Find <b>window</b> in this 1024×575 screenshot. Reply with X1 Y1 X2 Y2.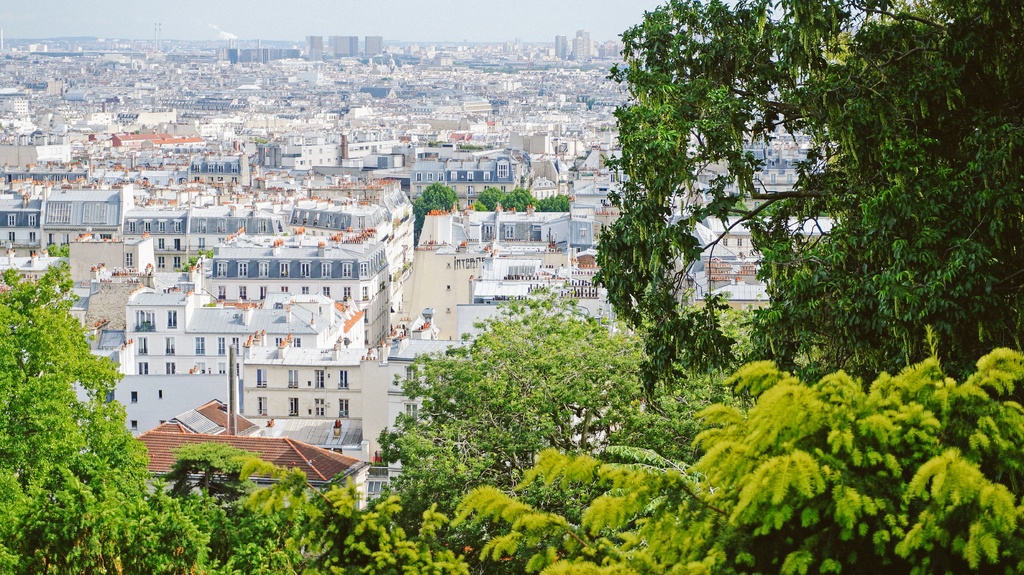
483 225 495 241.
